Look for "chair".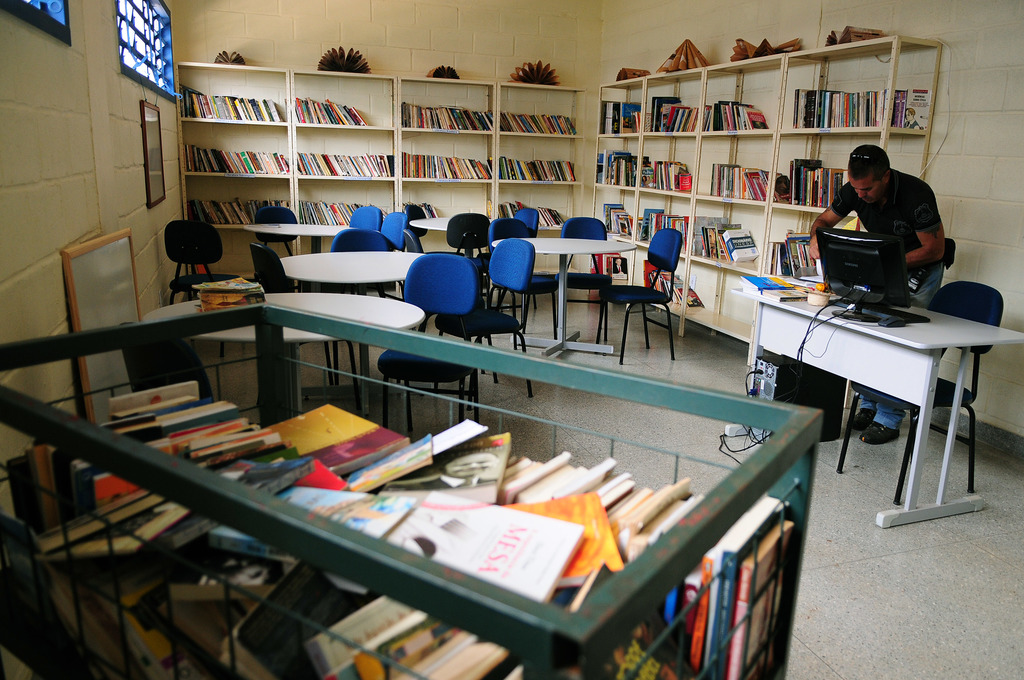
Found: {"left": 375, "top": 250, "right": 480, "bottom": 443}.
